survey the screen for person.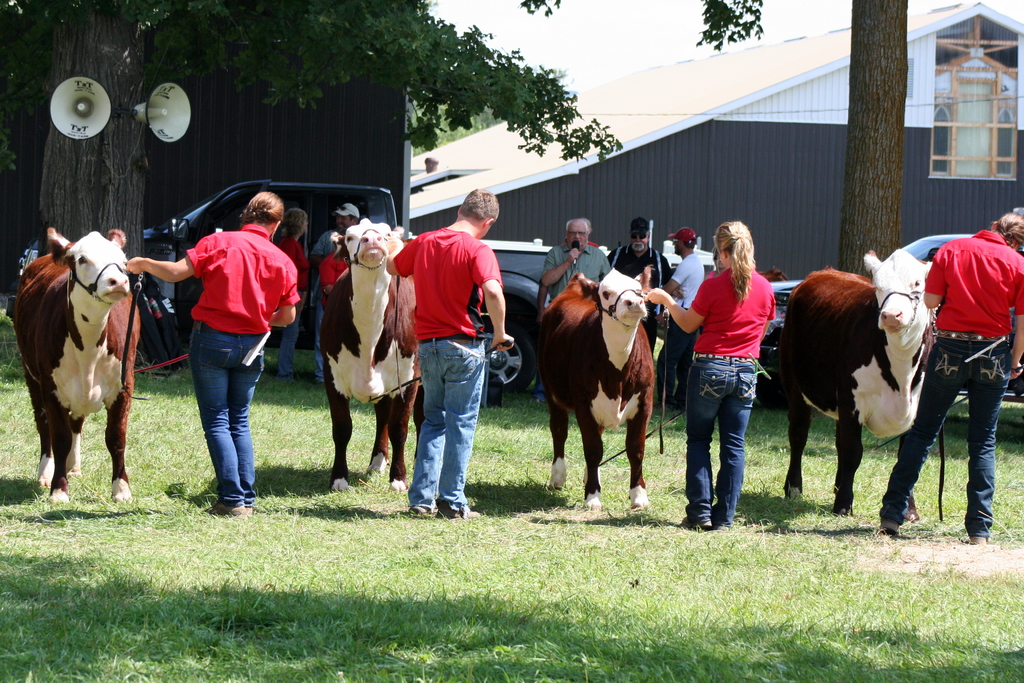
Survey found: crop(420, 152, 440, 173).
